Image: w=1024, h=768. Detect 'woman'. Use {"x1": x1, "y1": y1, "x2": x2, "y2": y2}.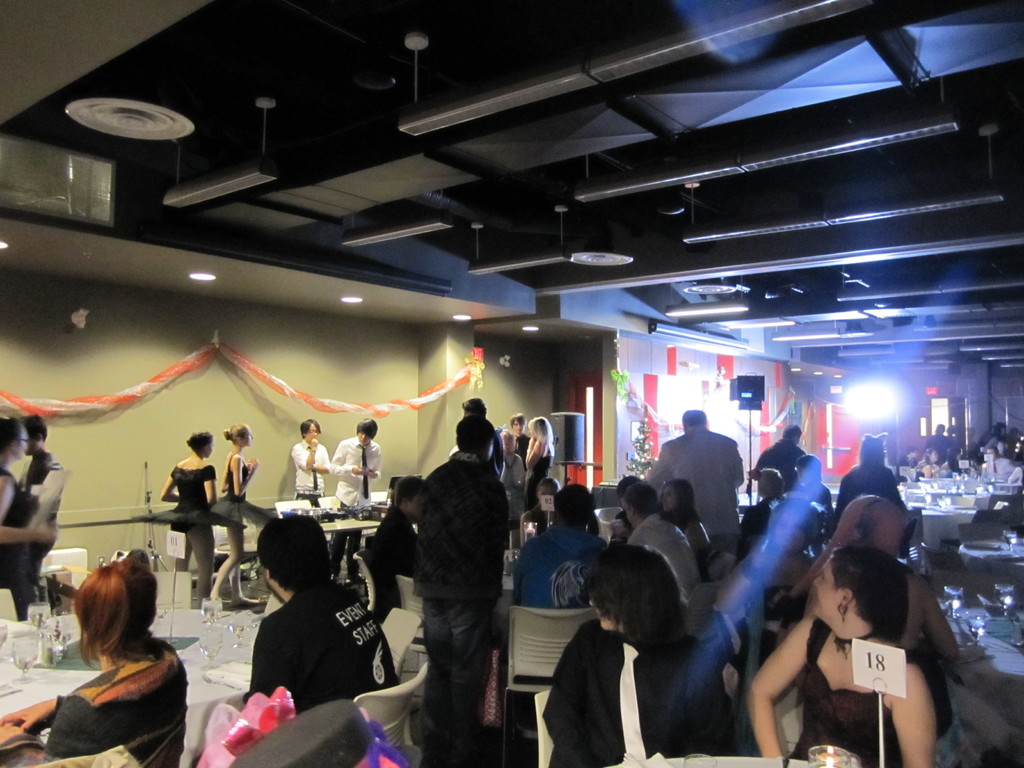
{"x1": 0, "y1": 413, "x2": 58, "y2": 610}.
